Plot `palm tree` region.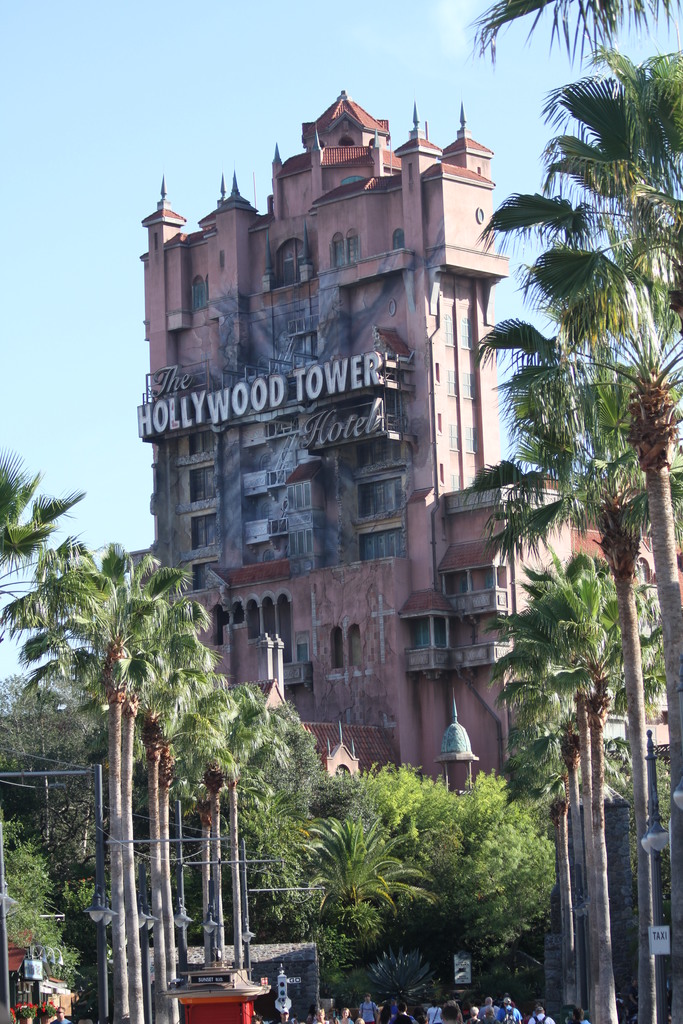
Plotted at x1=25 y1=542 x2=121 y2=626.
